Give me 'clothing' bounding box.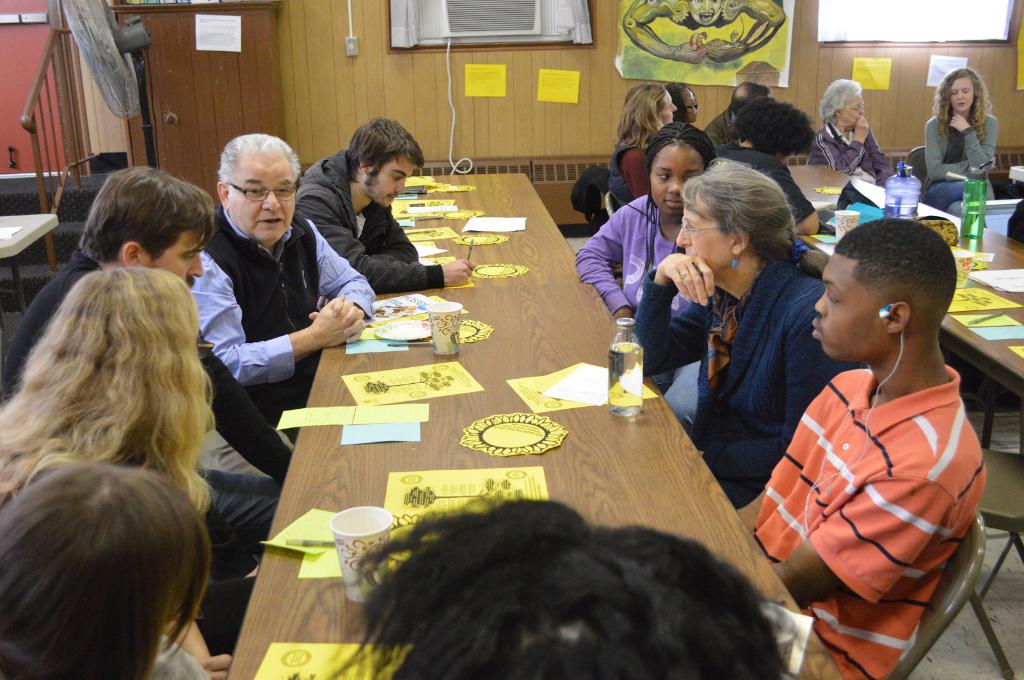
bbox(636, 253, 849, 505).
